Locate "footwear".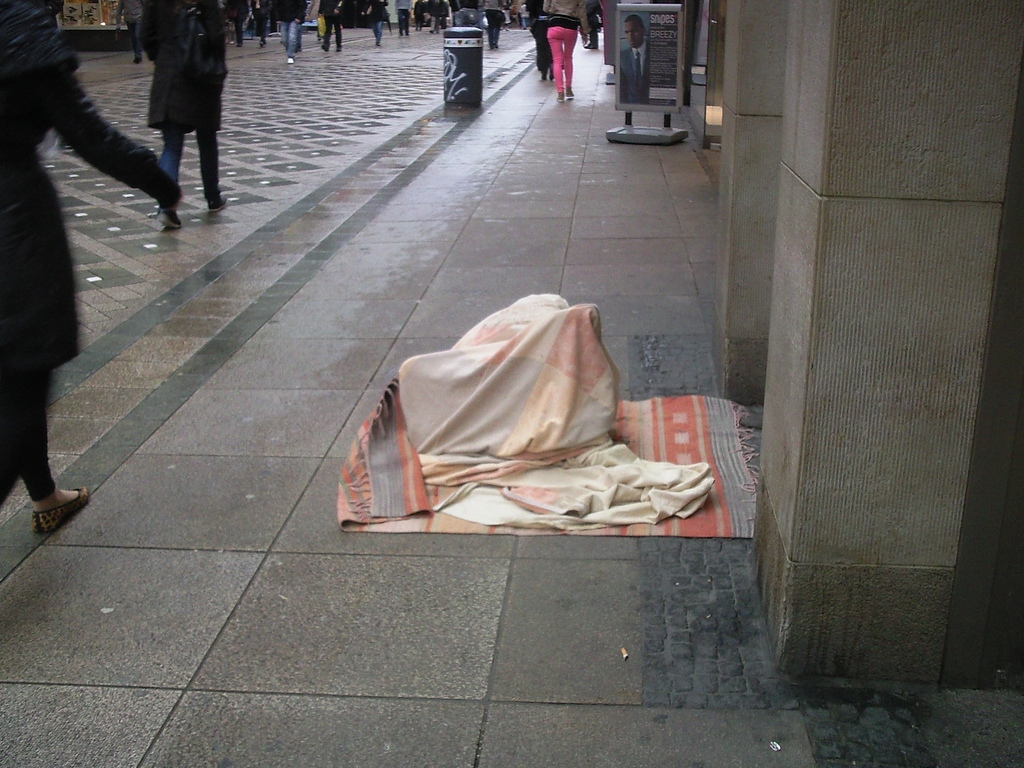
Bounding box: (27, 484, 88, 532).
